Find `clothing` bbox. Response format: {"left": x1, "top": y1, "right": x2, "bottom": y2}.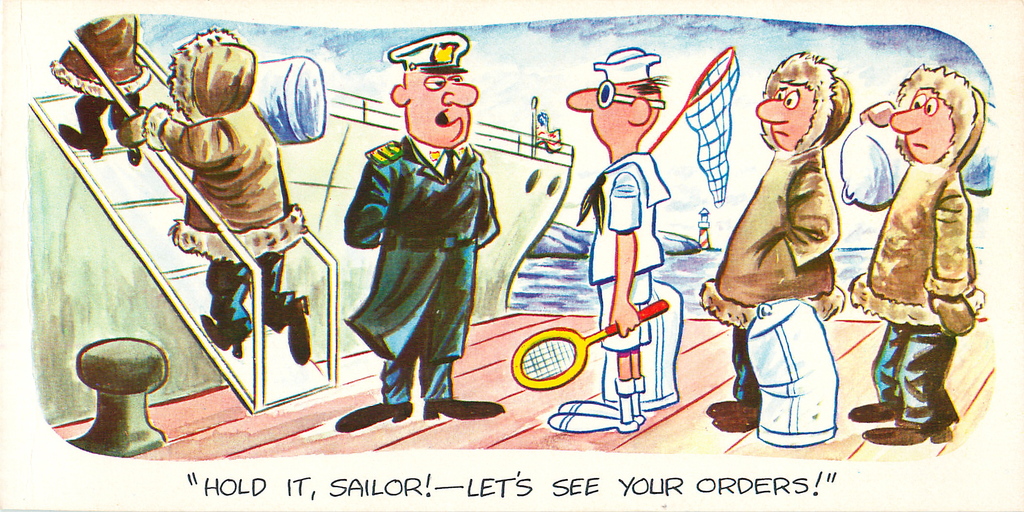
{"left": 591, "top": 150, "right": 665, "bottom": 353}.
